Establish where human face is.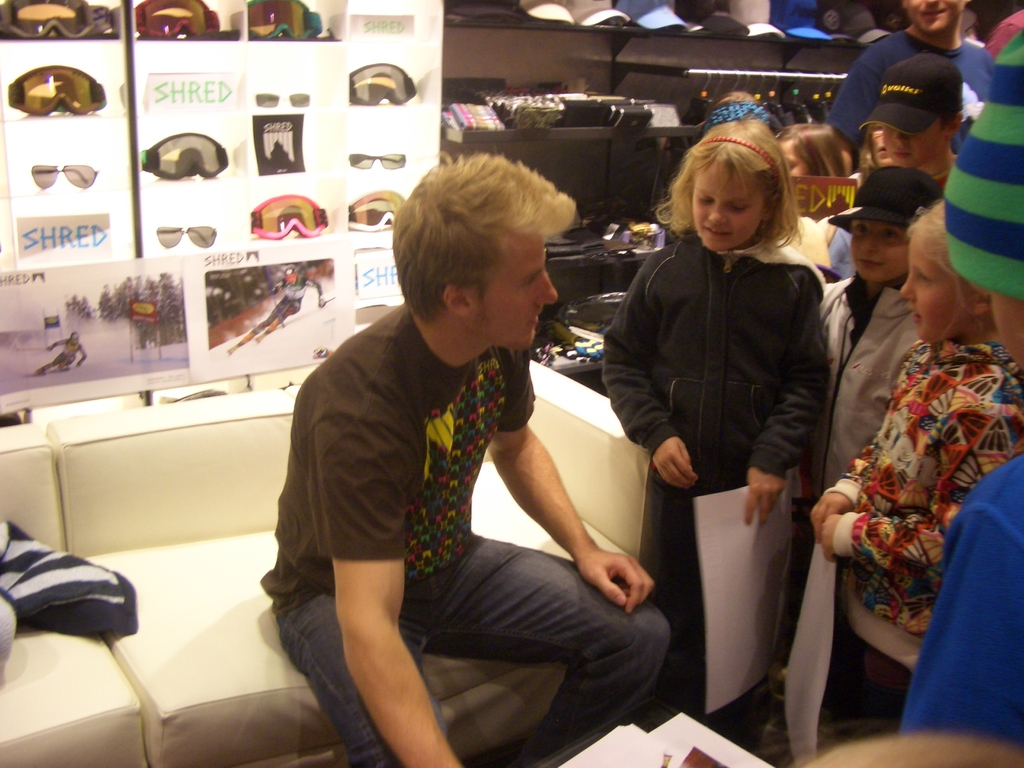
Established at [left=883, top=113, right=941, bottom=164].
